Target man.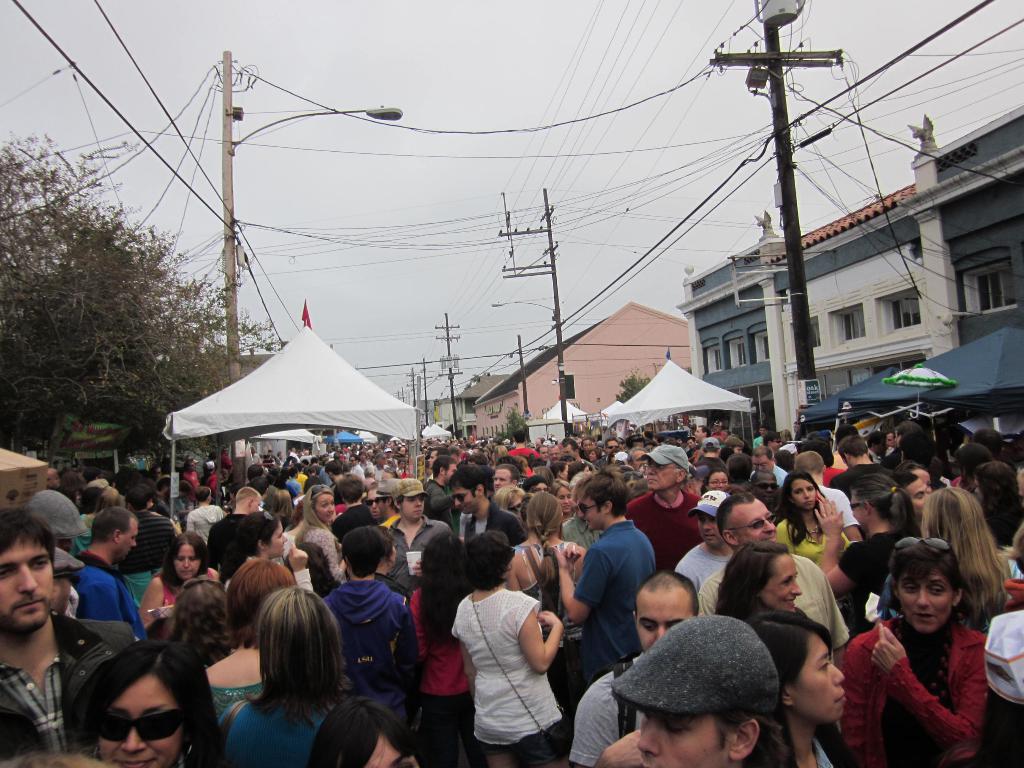
Target region: [887,472,931,520].
